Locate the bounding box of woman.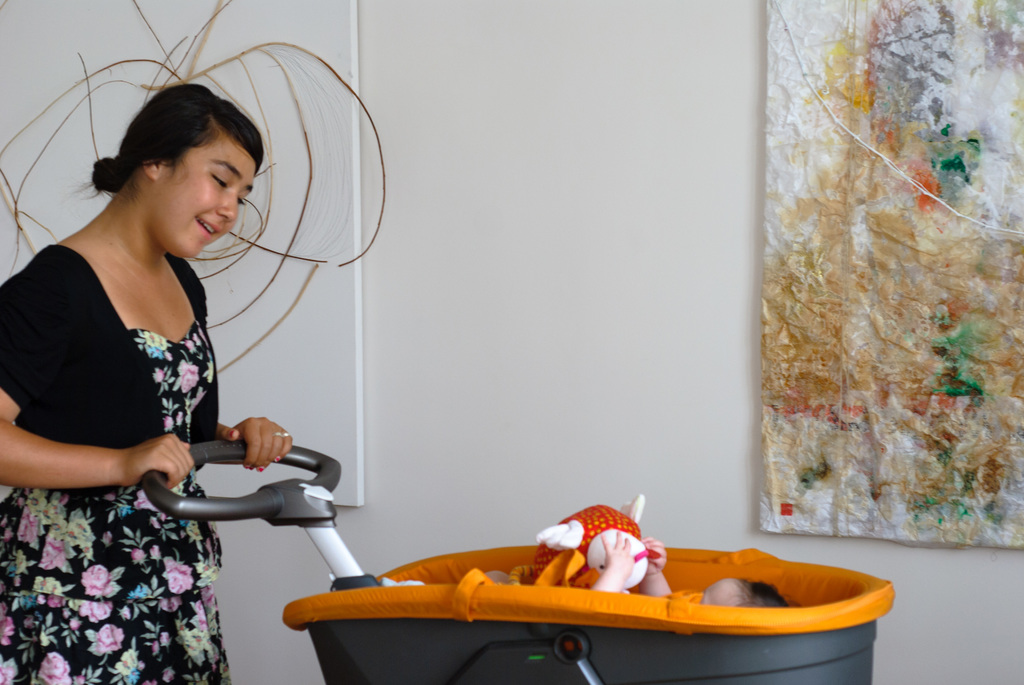
Bounding box: bbox=(0, 83, 290, 684).
